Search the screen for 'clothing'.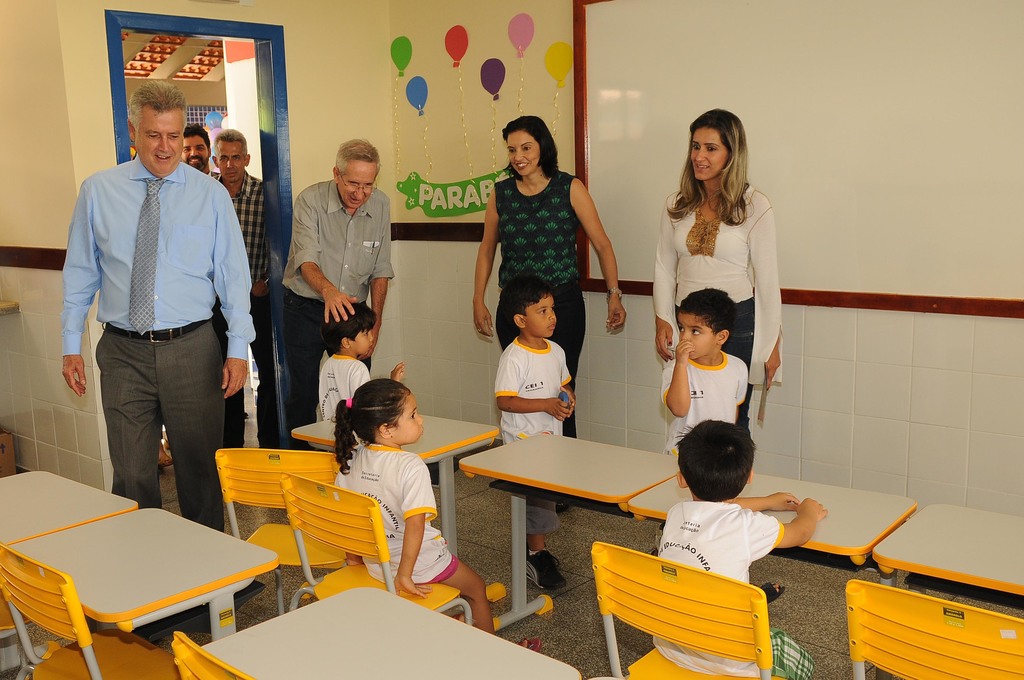
Found at crop(486, 344, 599, 482).
